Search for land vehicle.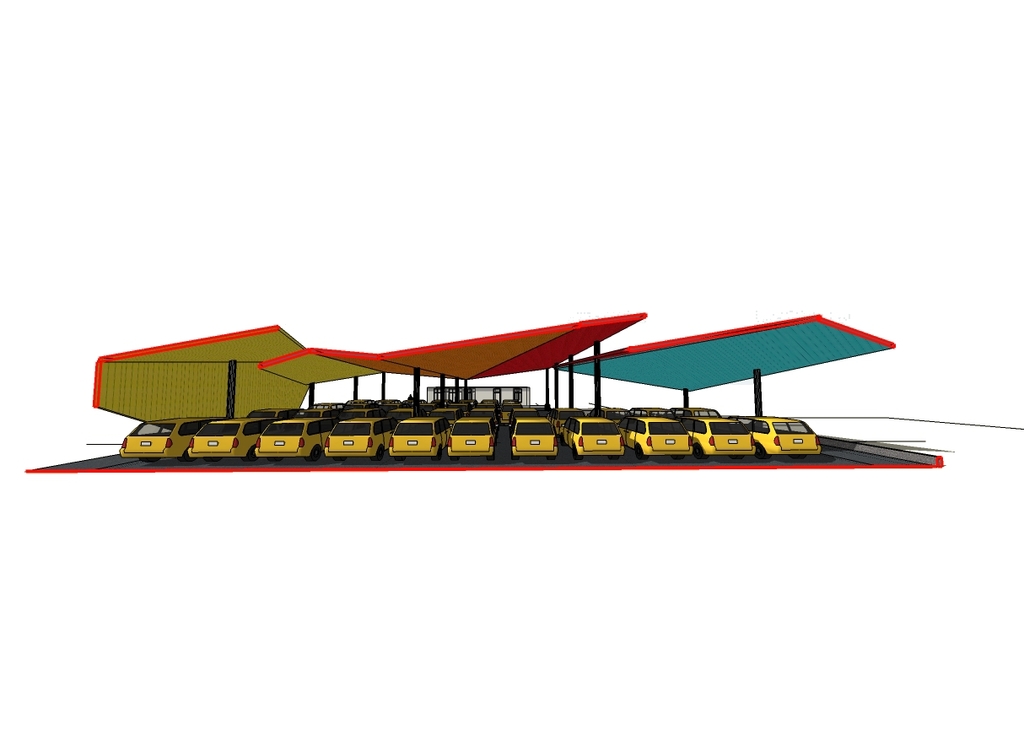
Found at [293, 406, 337, 419].
